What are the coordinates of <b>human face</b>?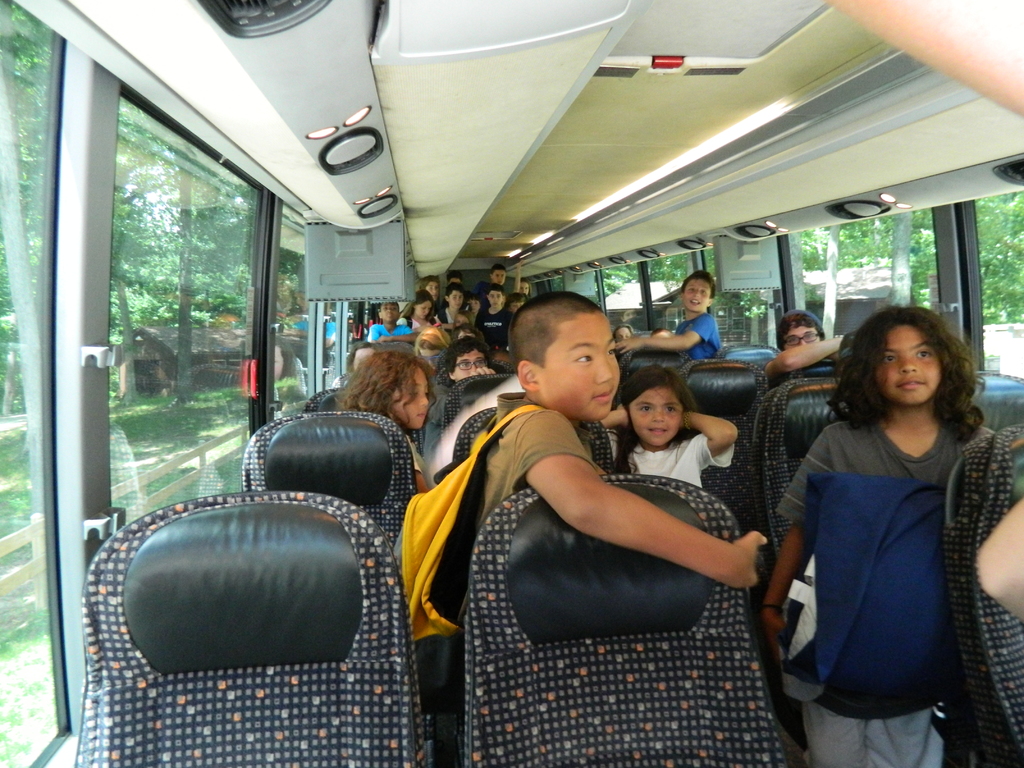
632:392:679:446.
